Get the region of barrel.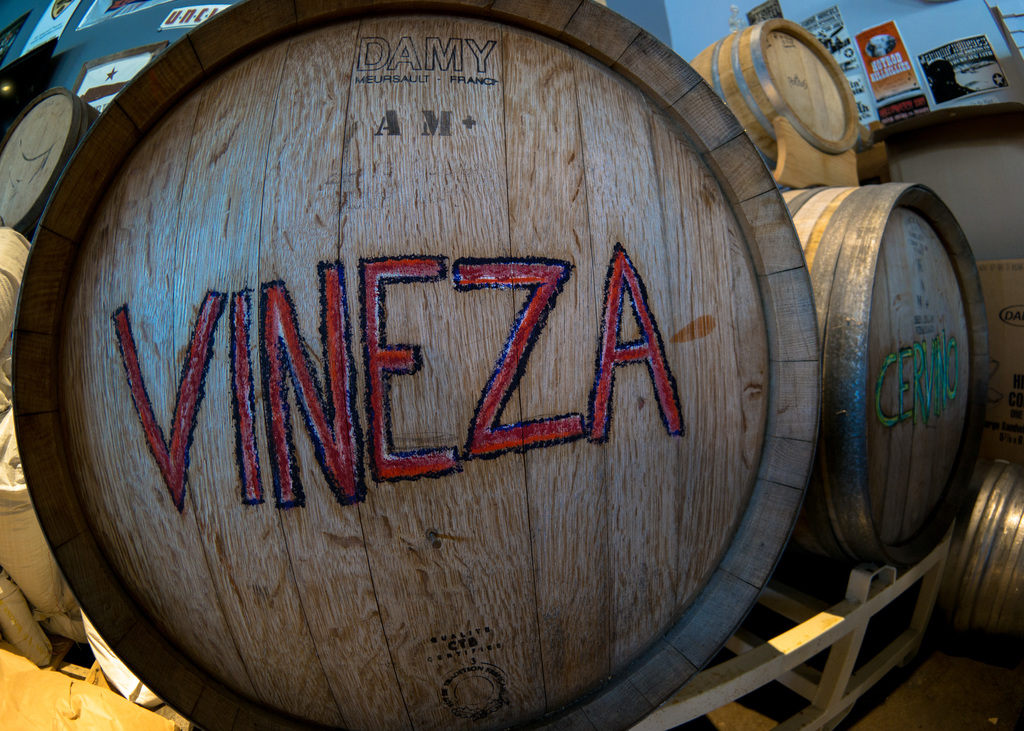
bbox(11, 4, 824, 730).
